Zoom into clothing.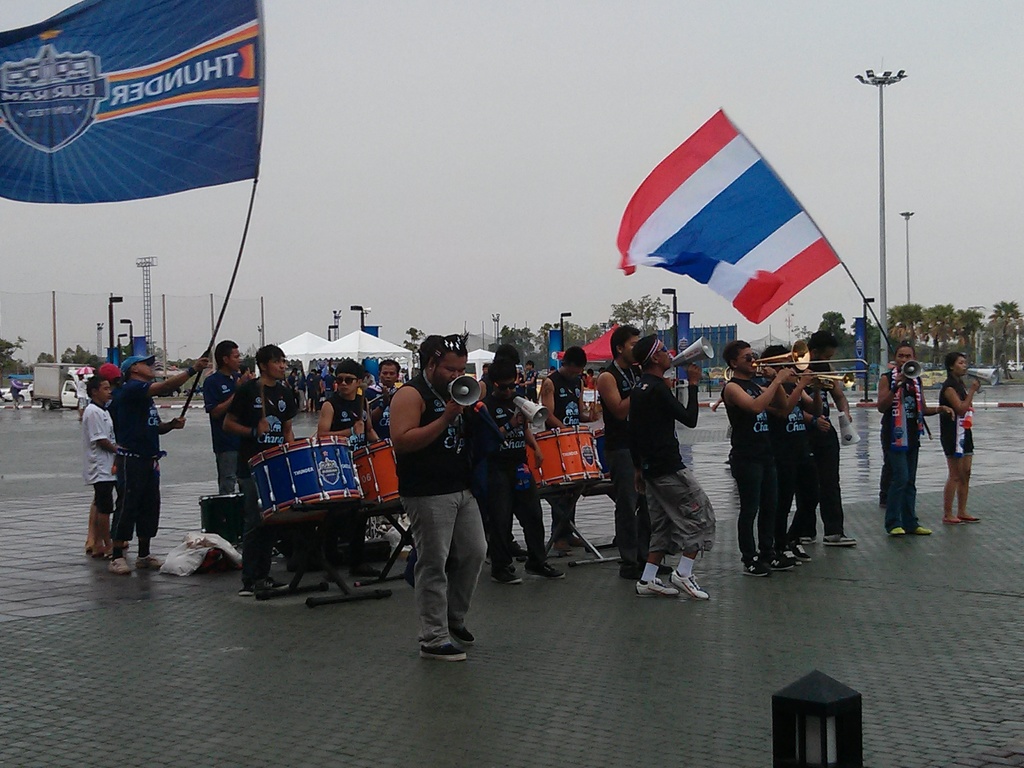
Zoom target: x1=724, y1=376, x2=778, y2=556.
